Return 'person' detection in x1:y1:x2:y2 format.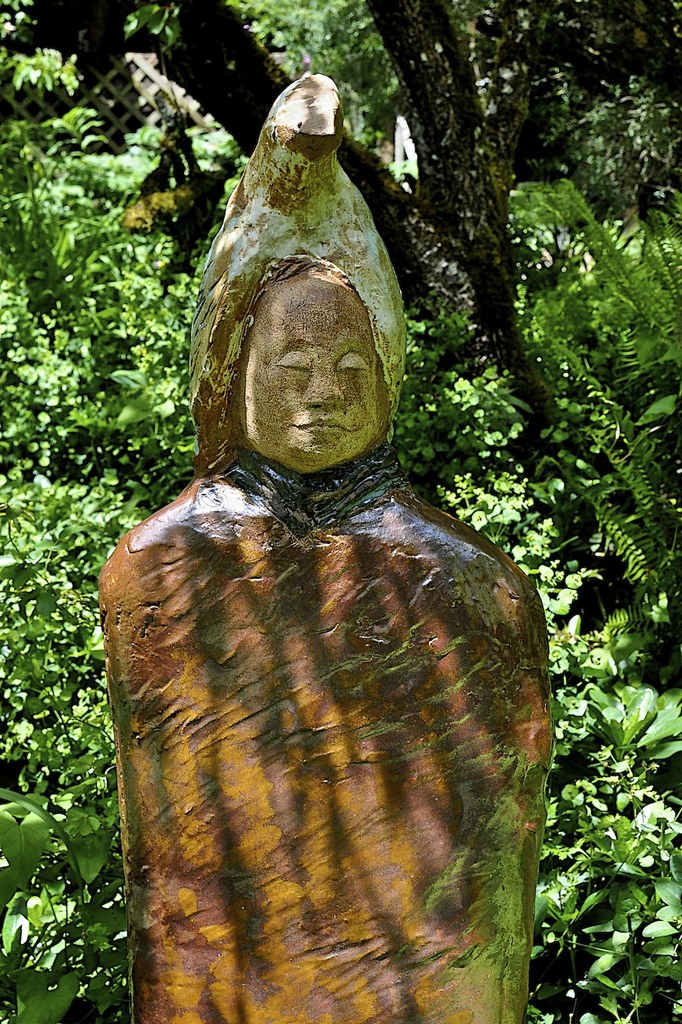
96:71:554:1023.
